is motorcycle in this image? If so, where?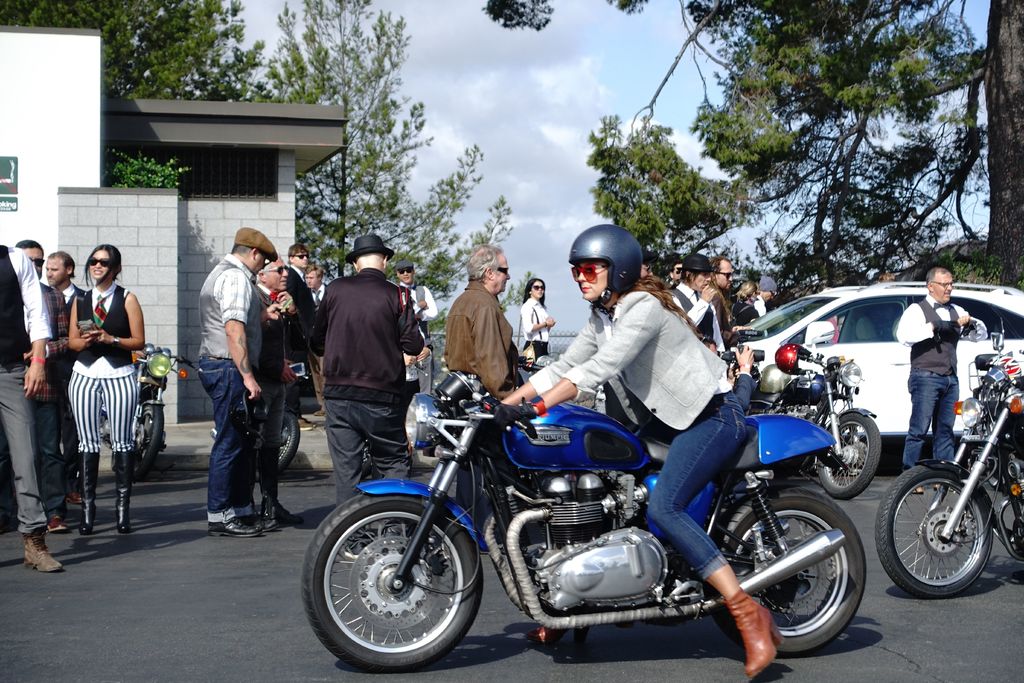
Yes, at bbox(115, 342, 202, 479).
